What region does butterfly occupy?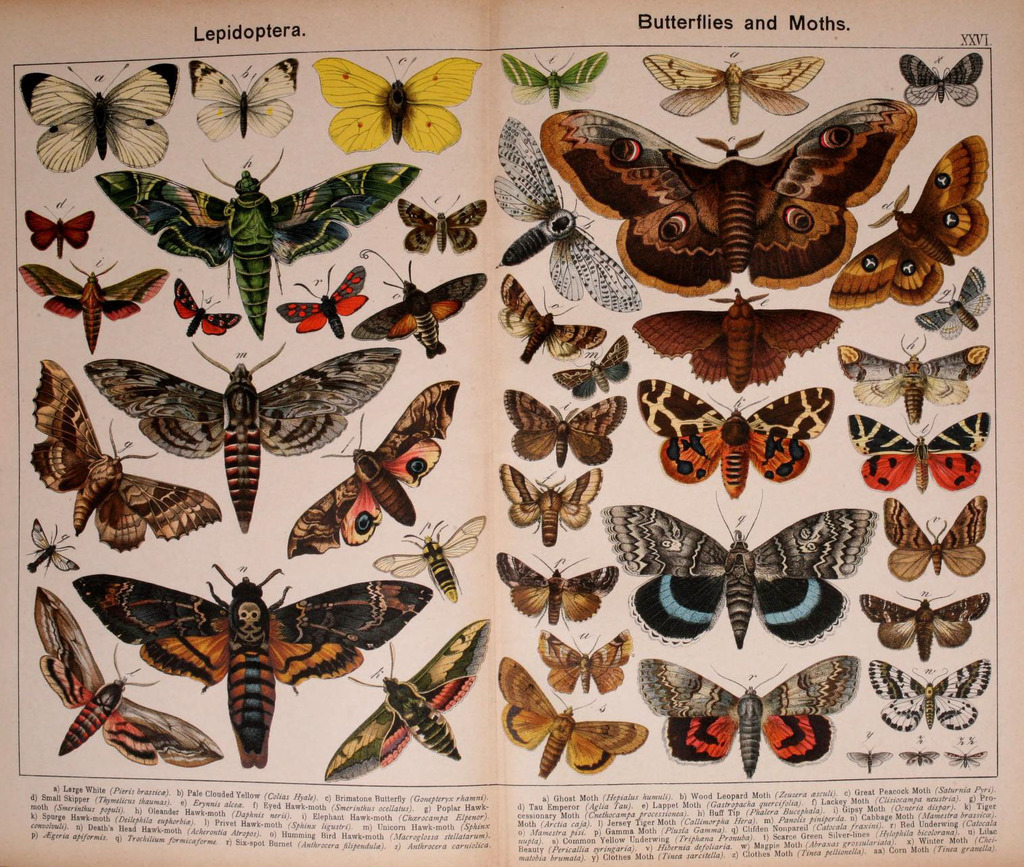
box(14, 257, 173, 352).
